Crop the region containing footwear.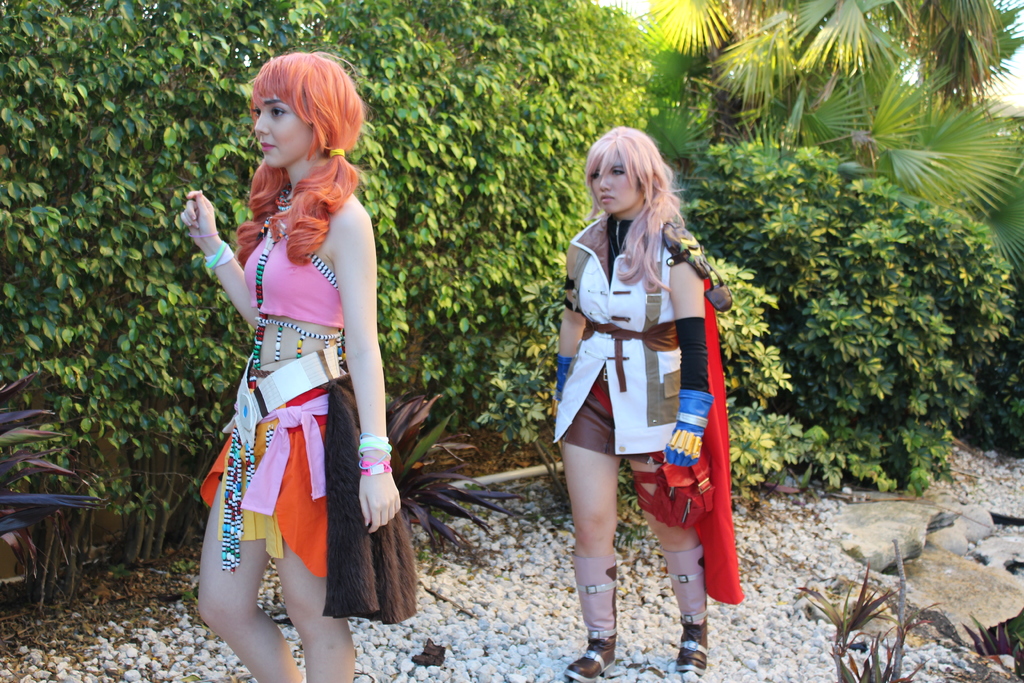
Crop region: [x1=664, y1=539, x2=712, y2=682].
